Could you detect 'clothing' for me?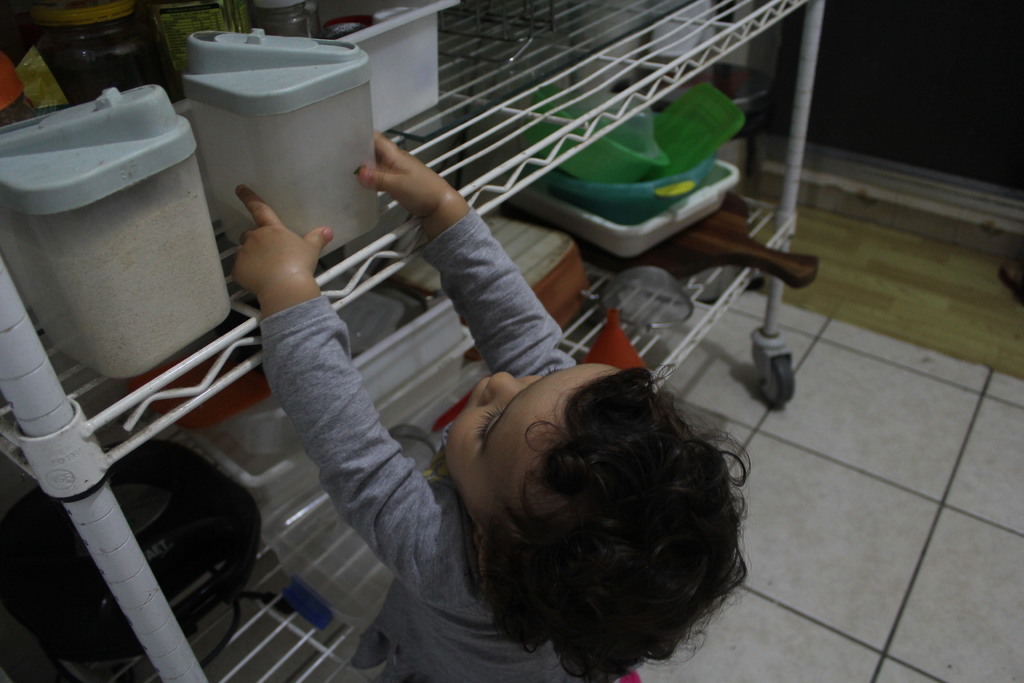
Detection result: left=257, top=210, right=584, bottom=682.
